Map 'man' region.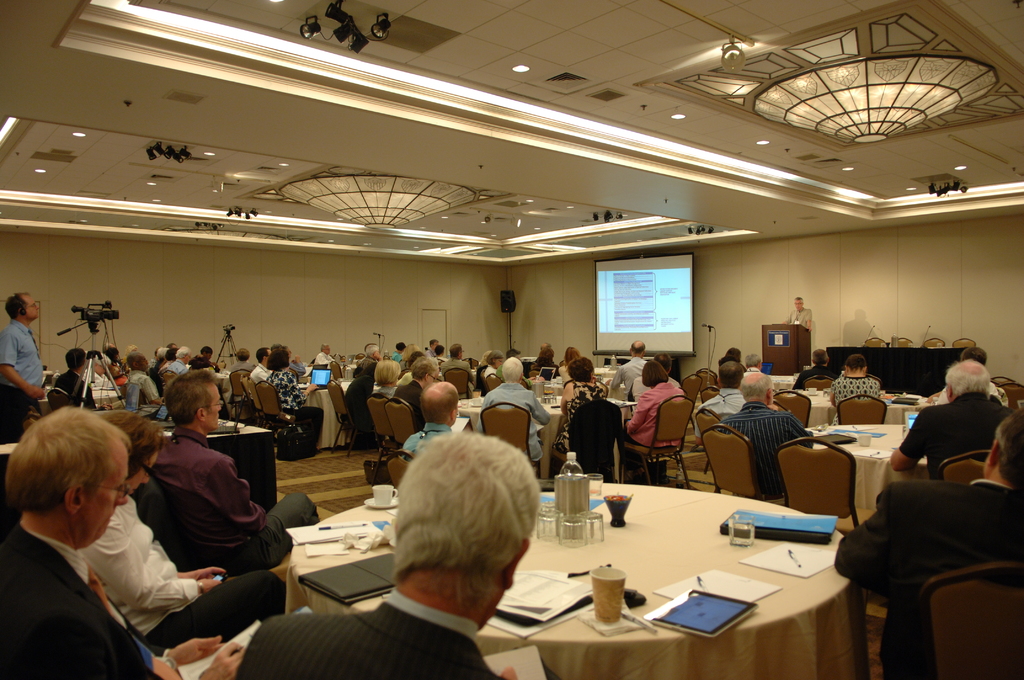
Mapped to box(831, 405, 1023, 679).
